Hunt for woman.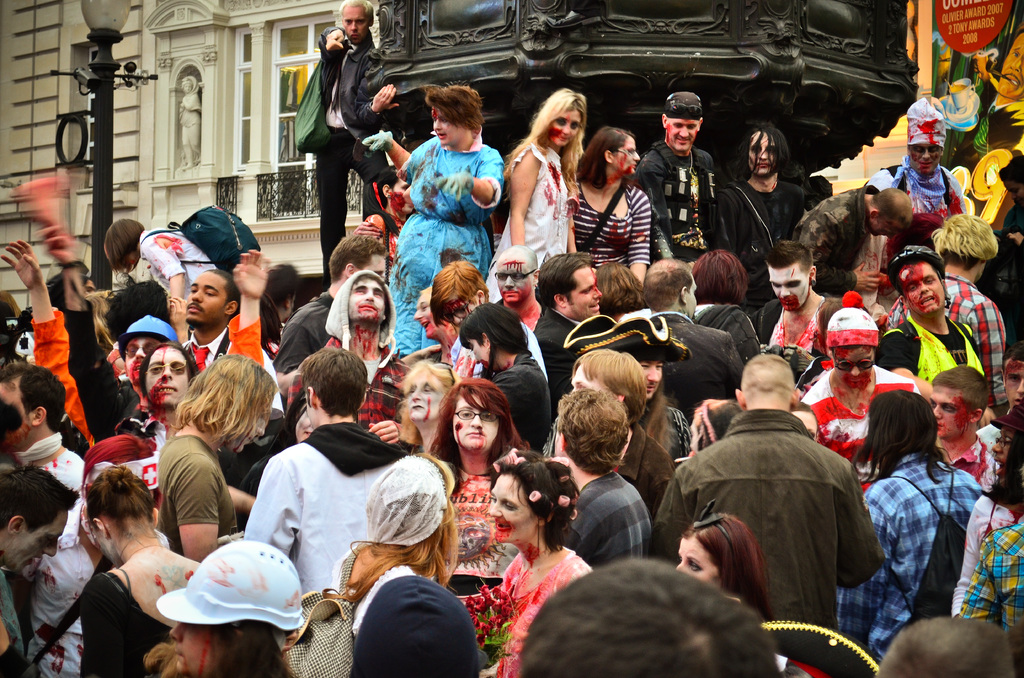
Hunted down at crop(357, 85, 507, 366).
